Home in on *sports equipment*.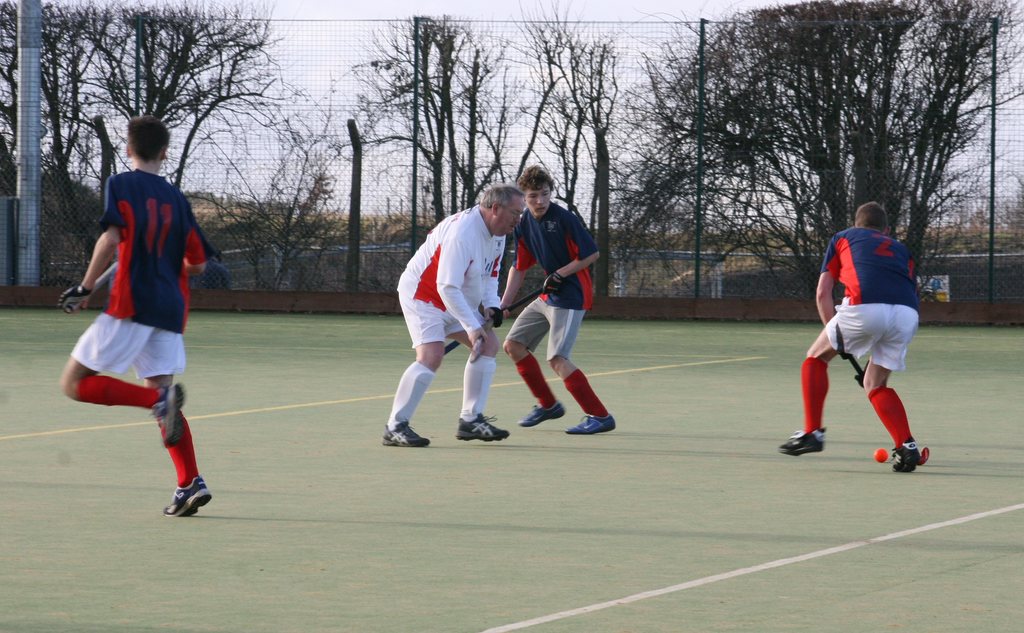
Homed in at pyautogui.locateOnScreen(61, 286, 94, 313).
